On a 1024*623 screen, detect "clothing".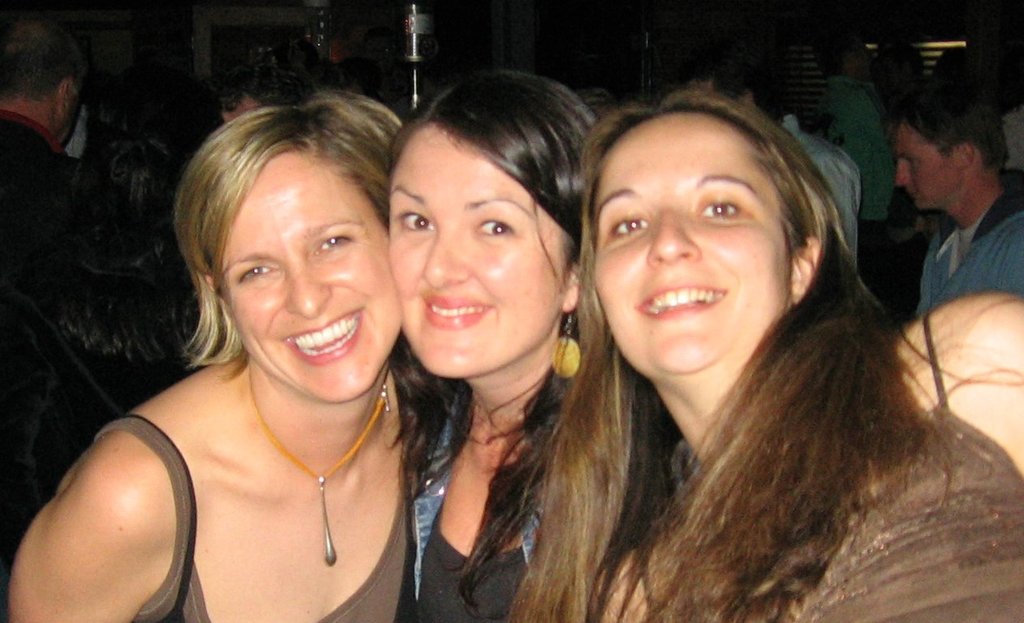
{"left": 0, "top": 109, "right": 101, "bottom": 366}.
